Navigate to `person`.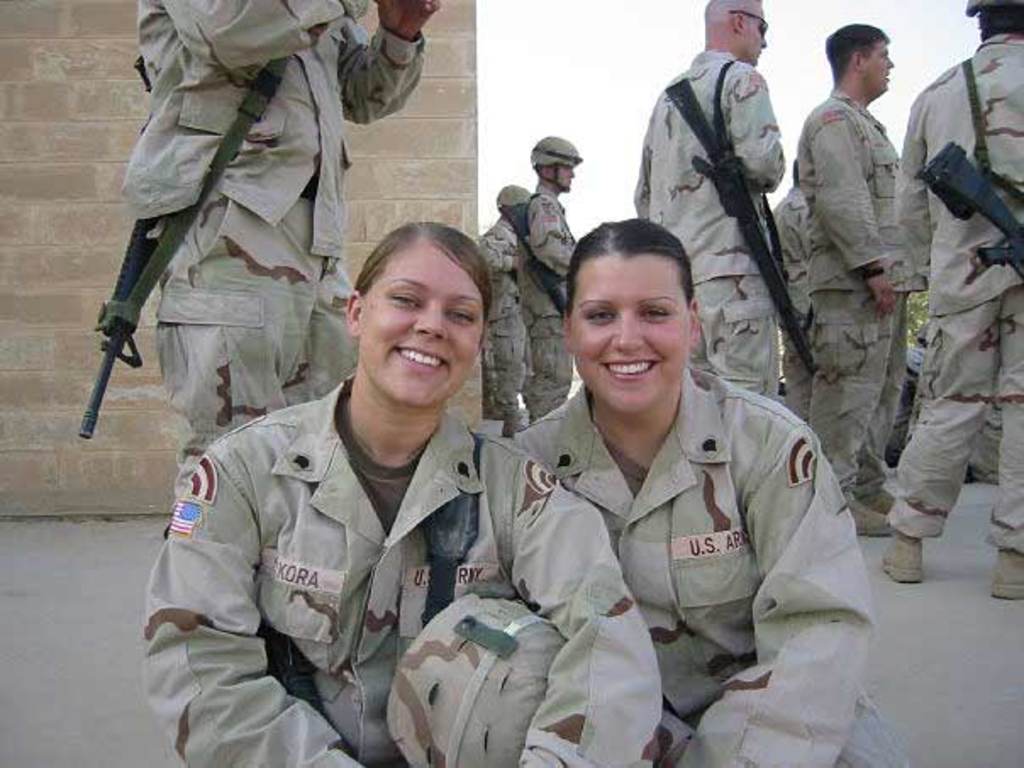
Navigation target: <region>793, 24, 927, 534</region>.
